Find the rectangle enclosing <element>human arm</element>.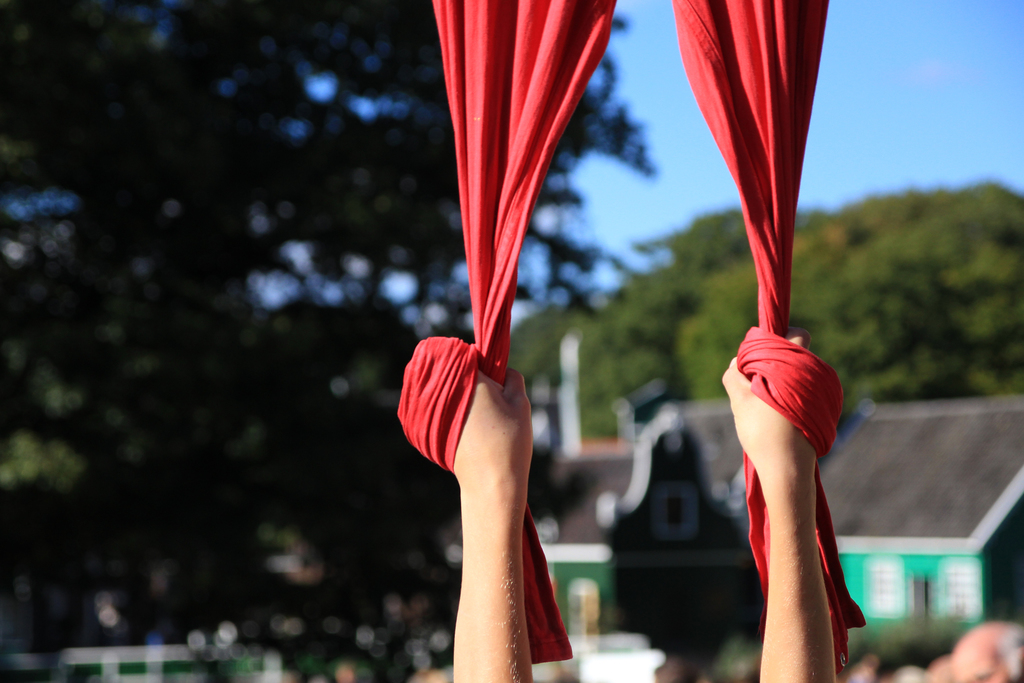
714, 289, 872, 677.
